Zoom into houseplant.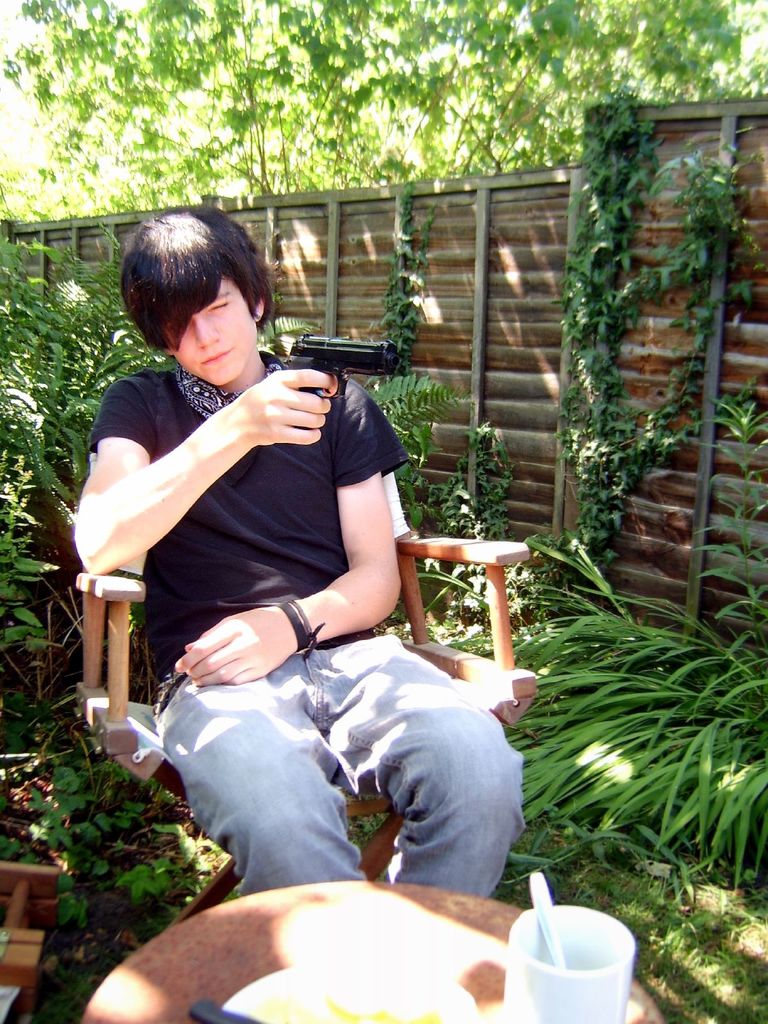
Zoom target: Rect(508, 593, 760, 899).
